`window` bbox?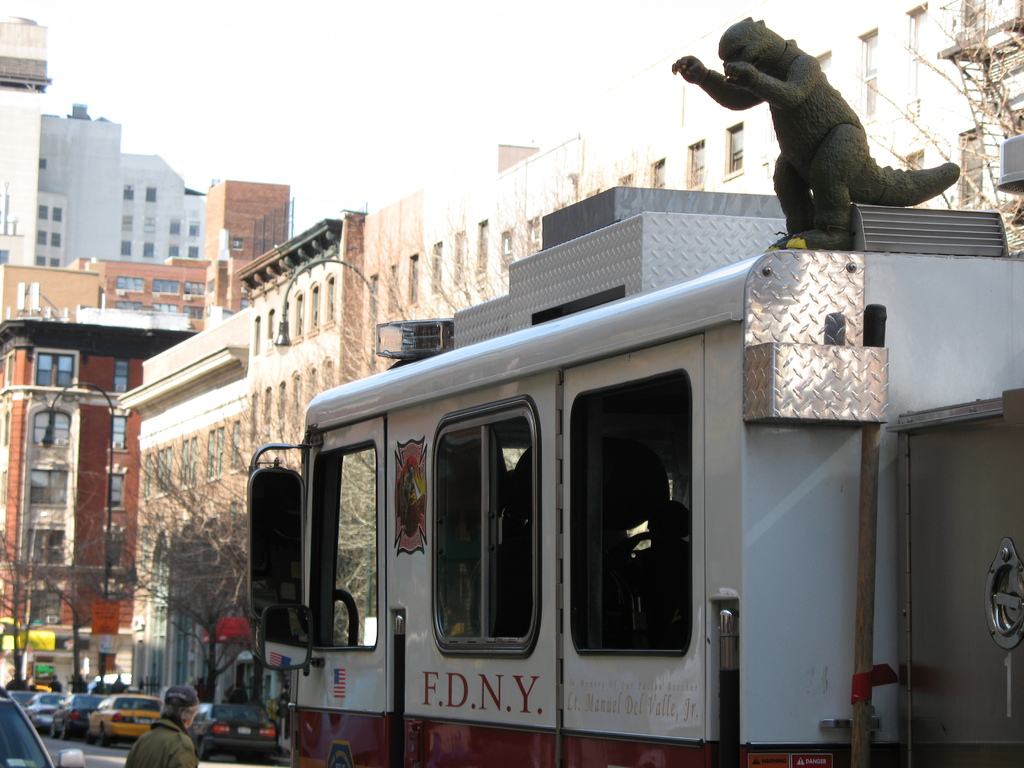
detection(472, 220, 488, 284)
